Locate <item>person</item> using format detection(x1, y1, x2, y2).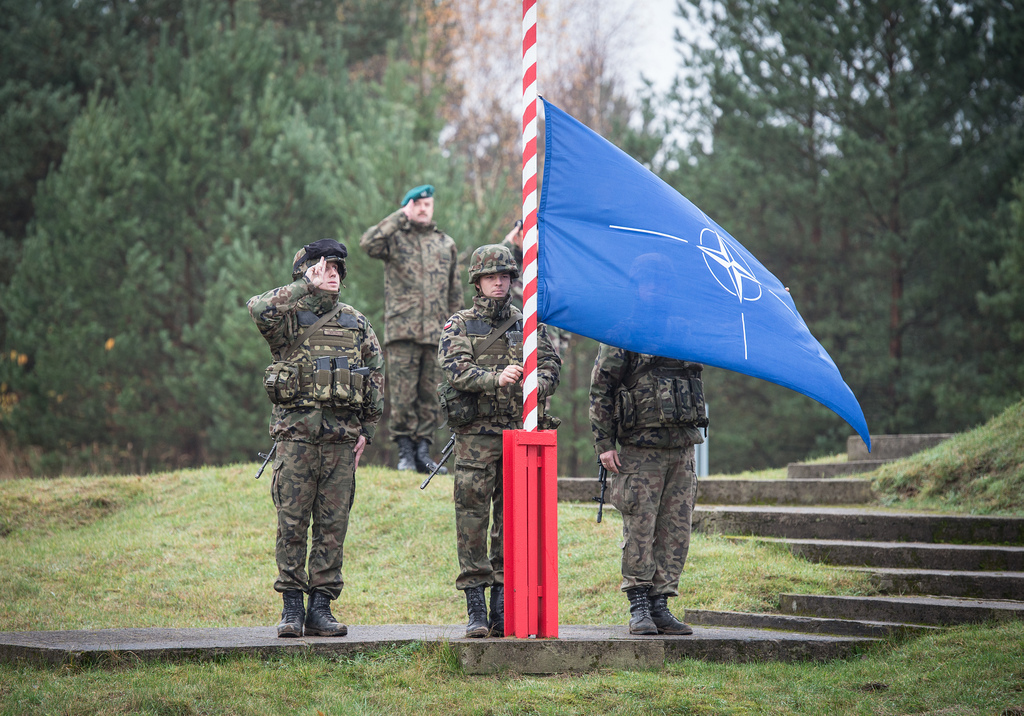
detection(250, 243, 378, 656).
